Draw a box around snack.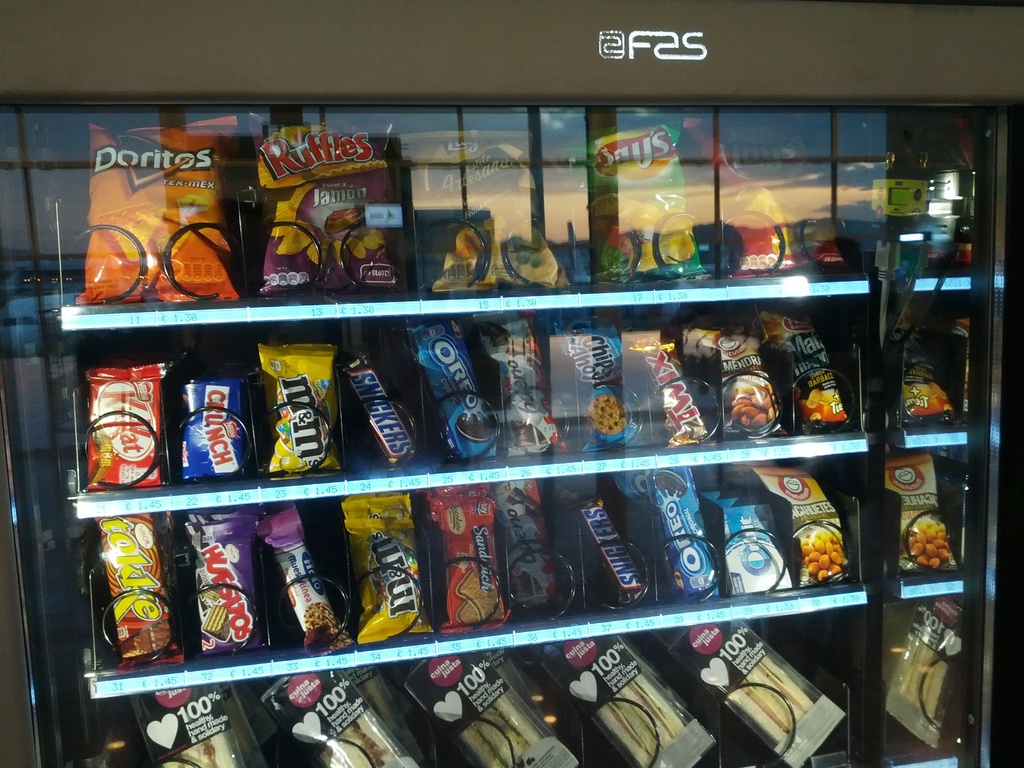
left=78, top=117, right=237, bottom=303.
